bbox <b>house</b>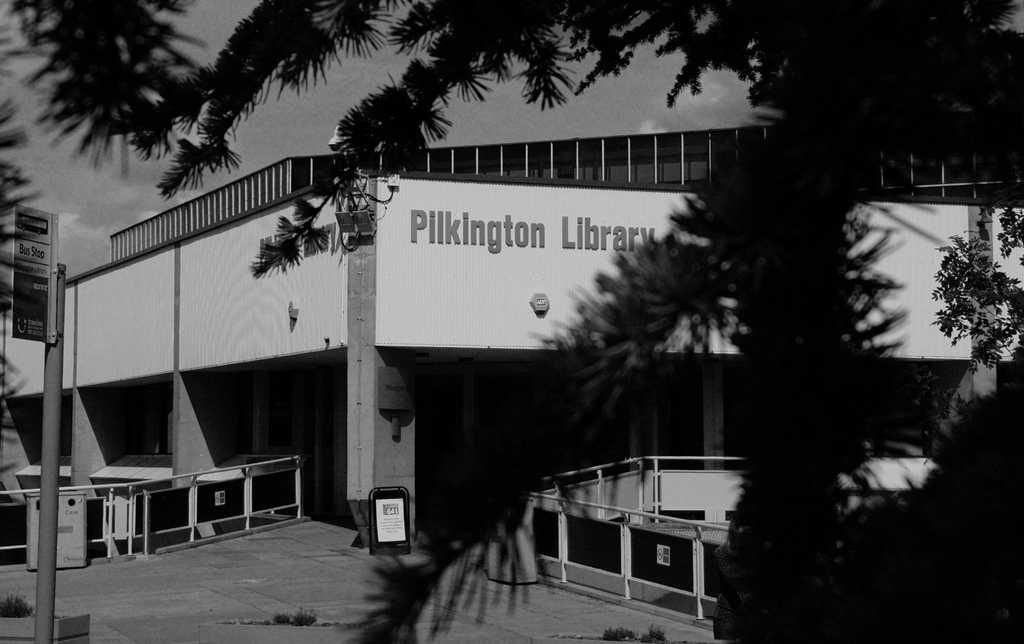
(0, 103, 1023, 643)
